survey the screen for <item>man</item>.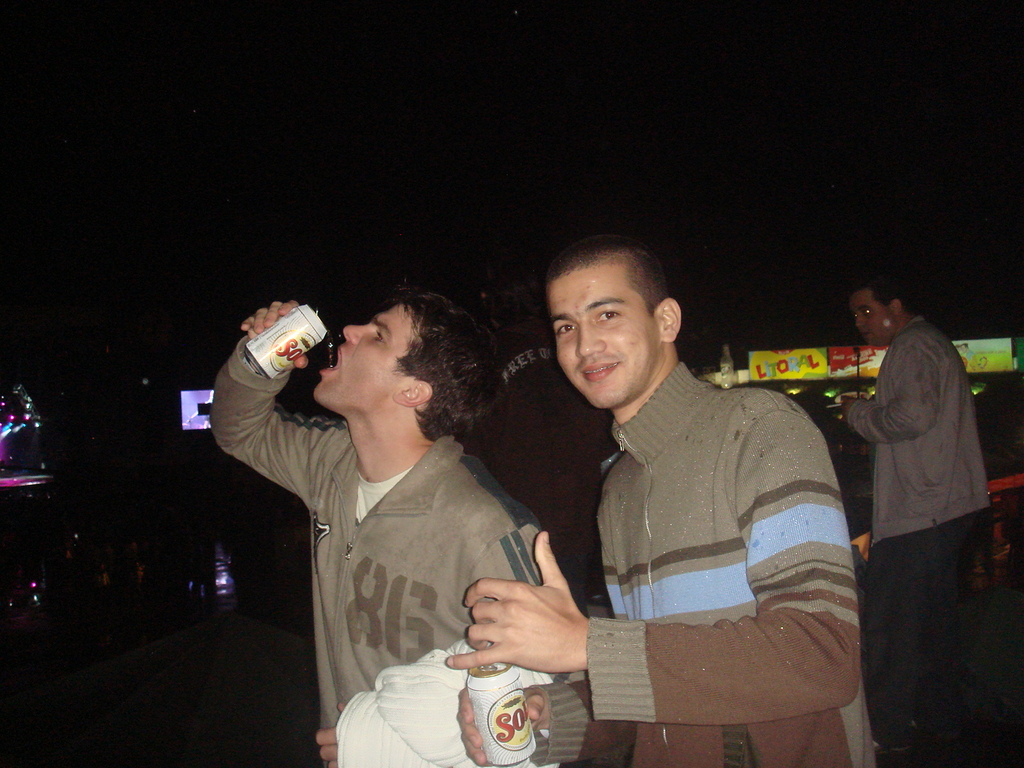
Survey found: <region>848, 281, 991, 761</region>.
